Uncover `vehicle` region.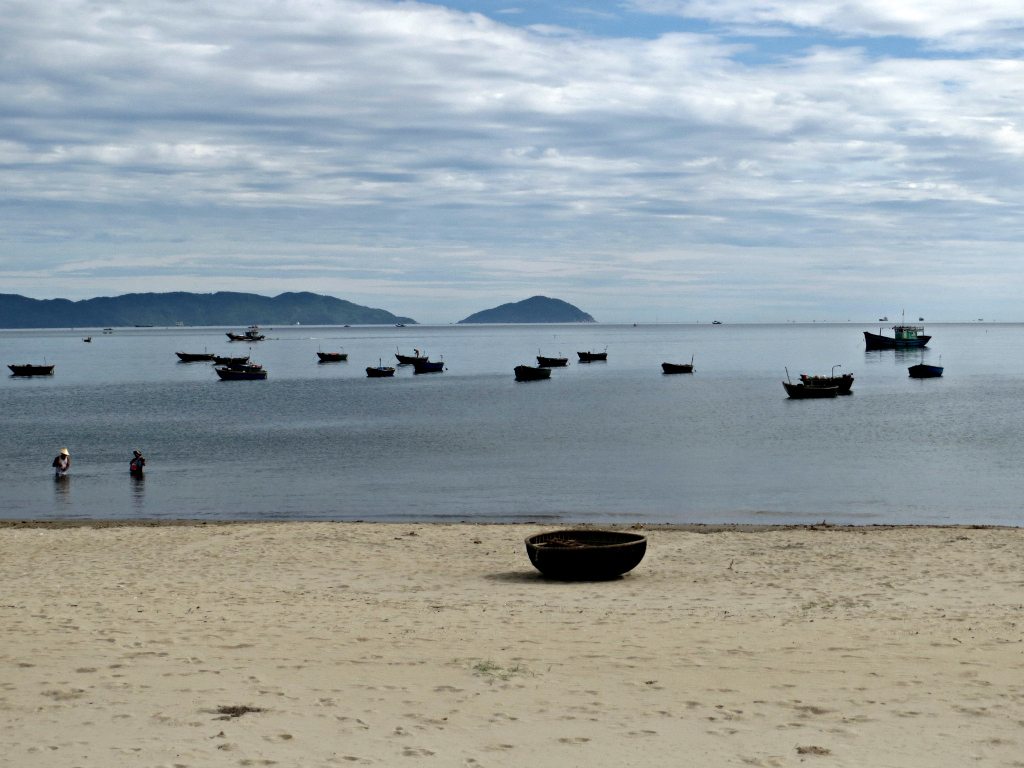
Uncovered: detection(863, 329, 940, 354).
